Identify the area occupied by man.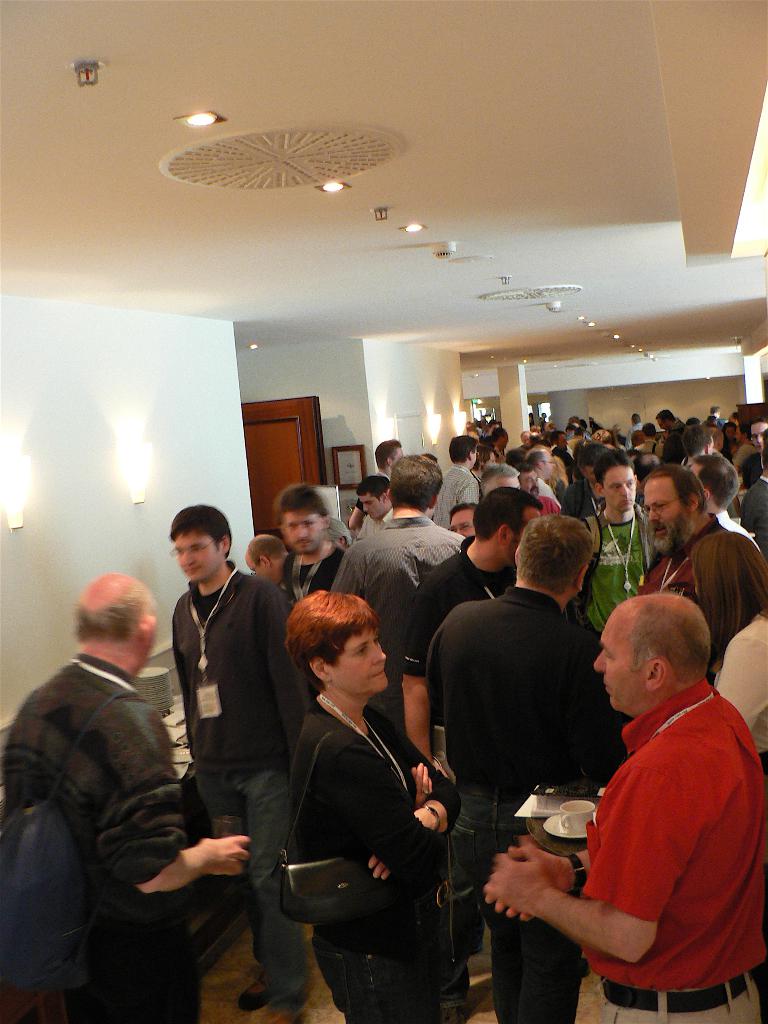
Area: 261:476:362:602.
